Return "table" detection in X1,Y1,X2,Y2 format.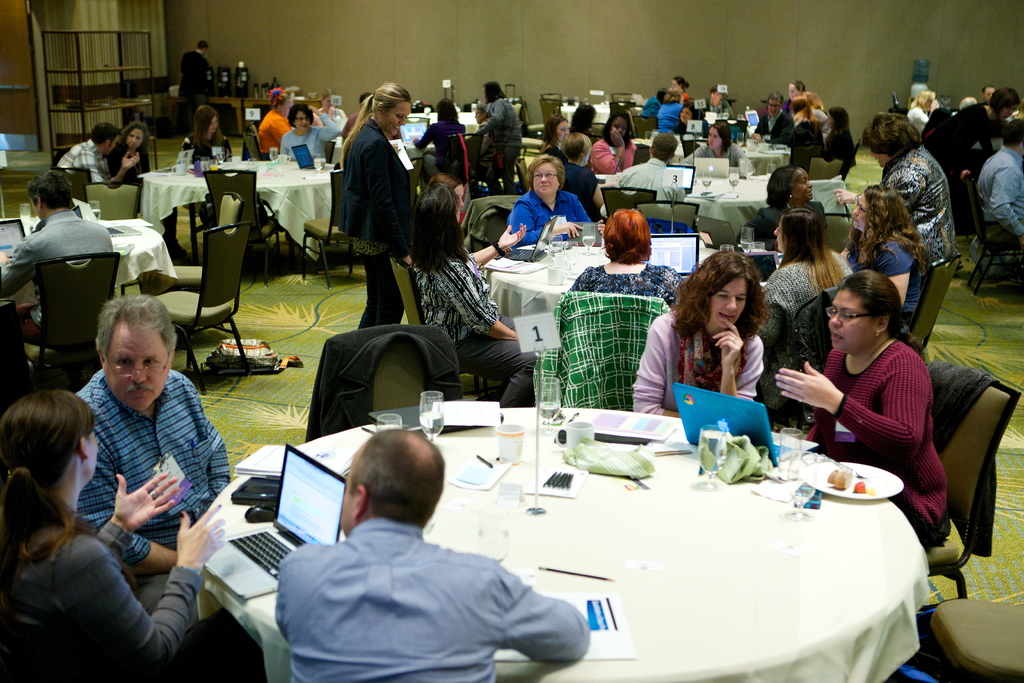
141,155,347,280.
